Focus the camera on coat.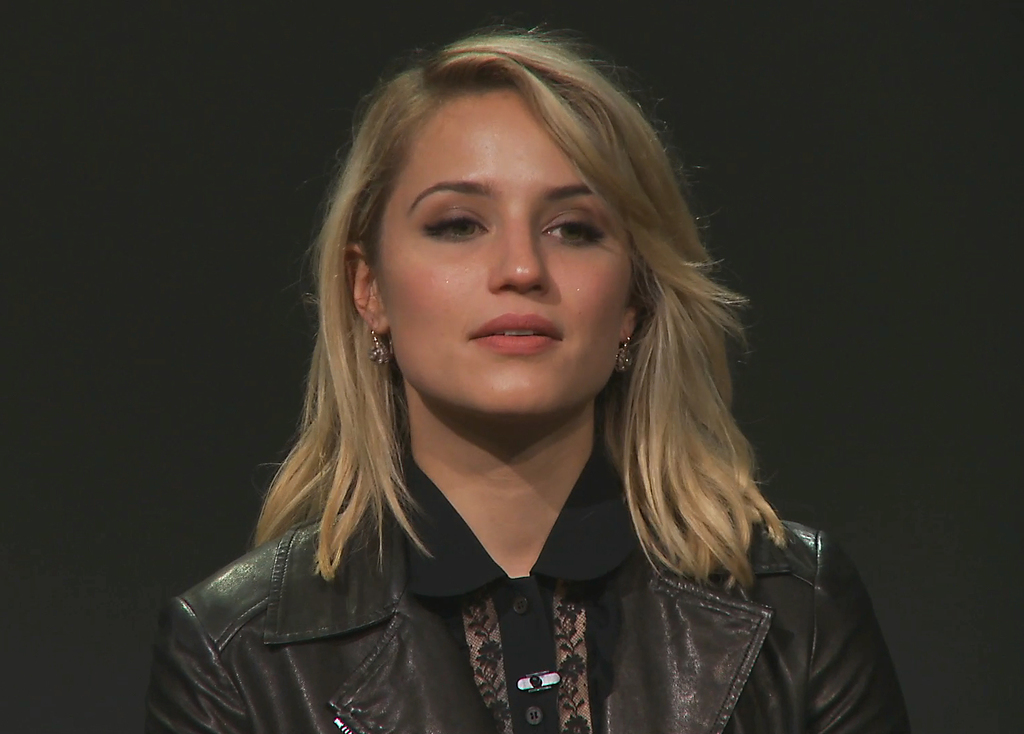
Focus region: {"left": 145, "top": 493, "right": 921, "bottom": 733}.
